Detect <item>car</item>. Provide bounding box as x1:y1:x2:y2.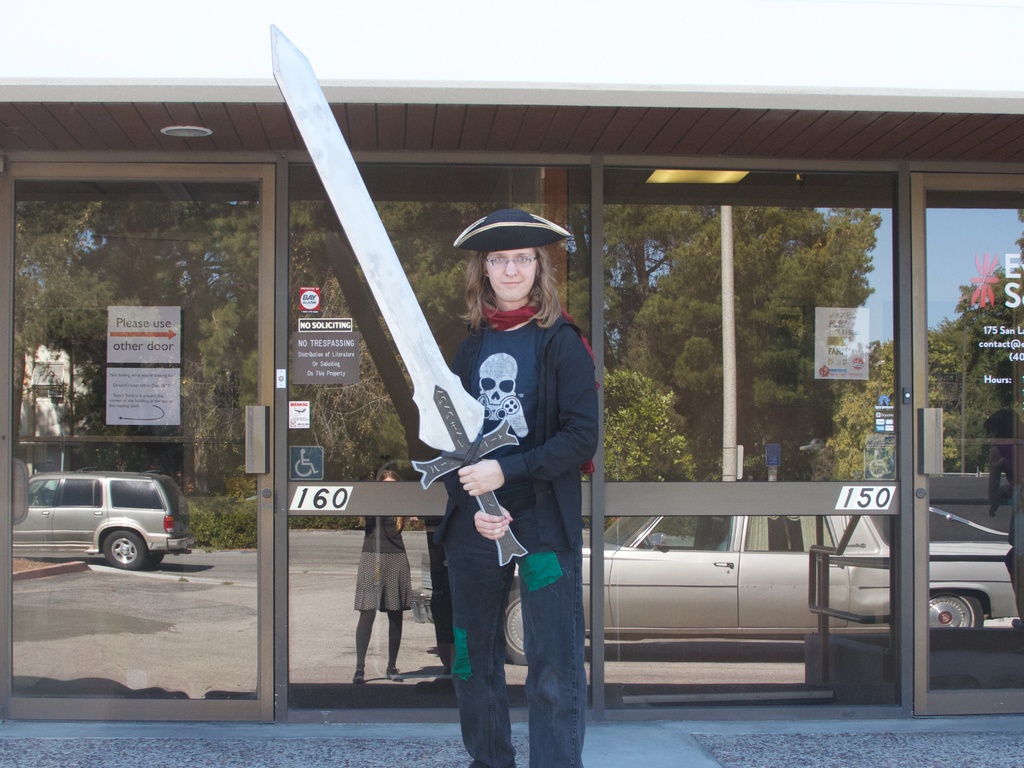
13:474:195:569.
